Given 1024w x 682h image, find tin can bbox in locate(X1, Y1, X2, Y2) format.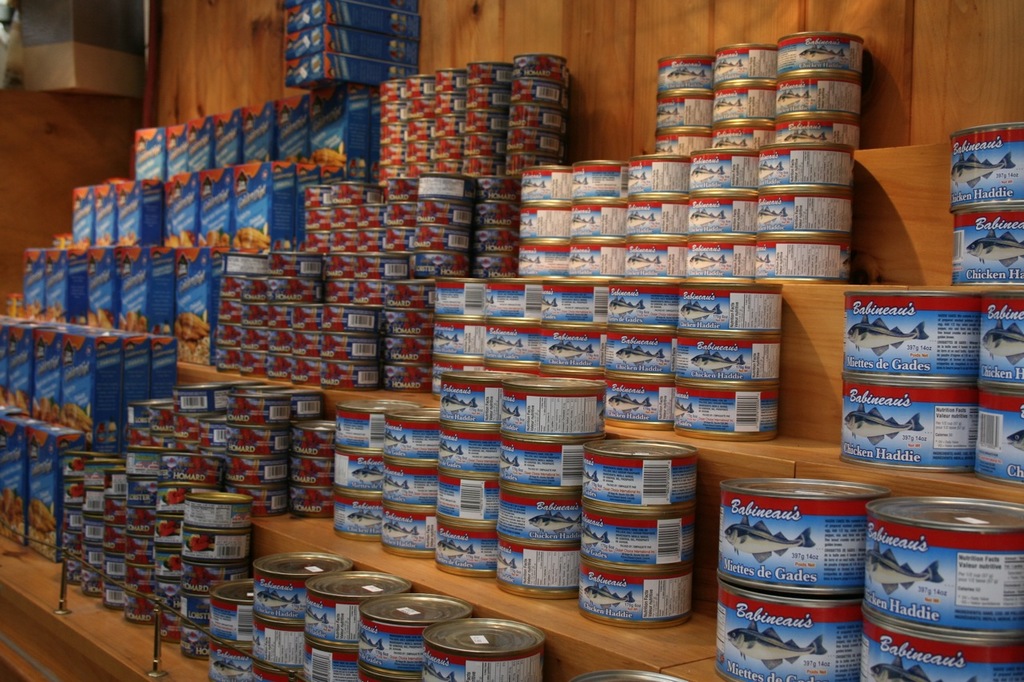
locate(518, 164, 567, 203).
